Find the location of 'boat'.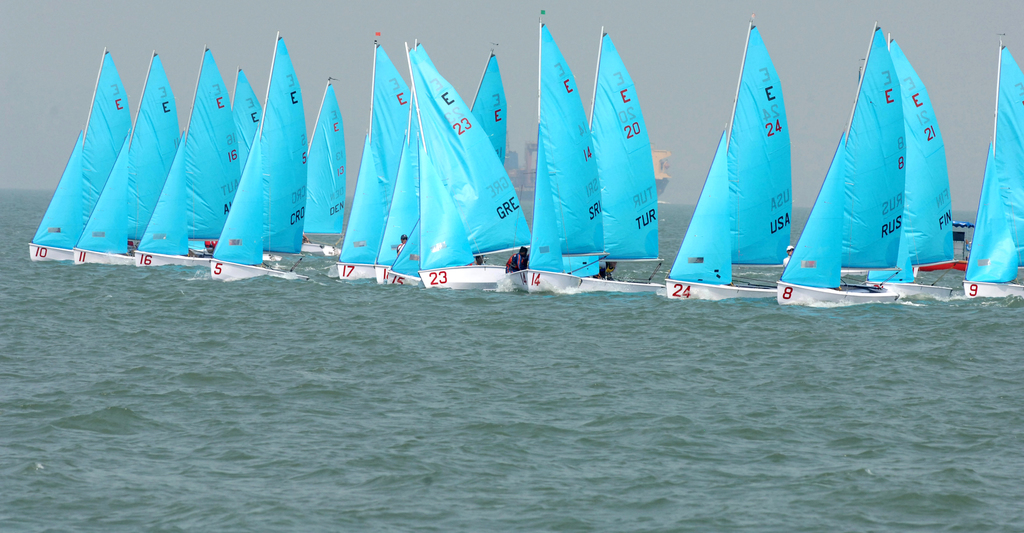
Location: (left=335, top=27, right=377, bottom=278).
